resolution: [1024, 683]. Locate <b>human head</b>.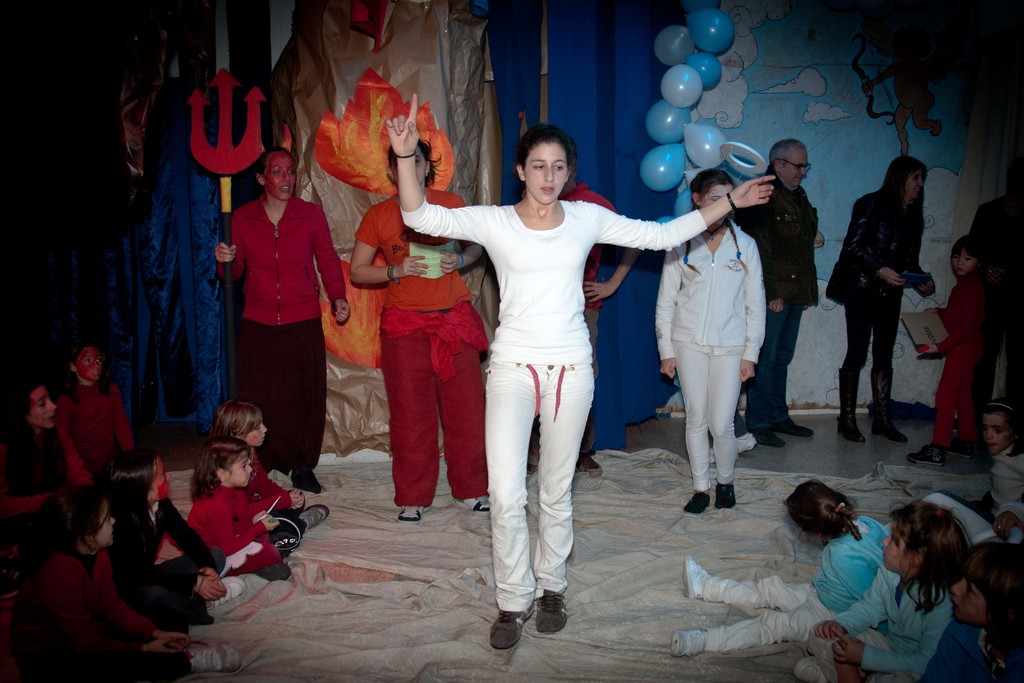
region(205, 439, 253, 489).
